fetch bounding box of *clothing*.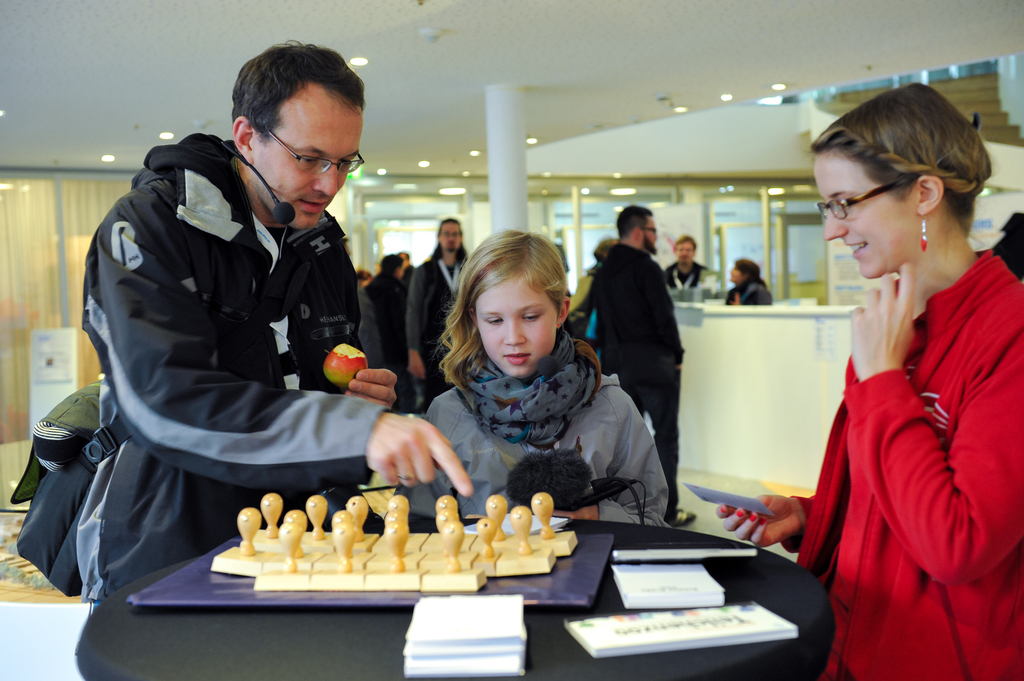
Bbox: (x1=780, y1=252, x2=1023, y2=680).
